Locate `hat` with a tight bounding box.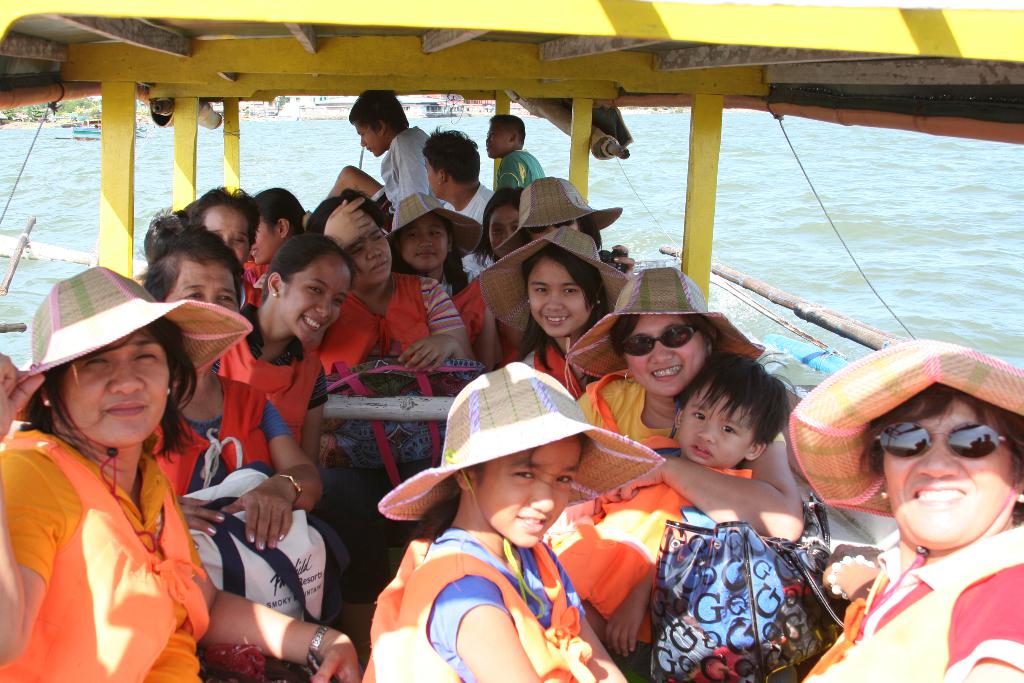
l=567, t=269, r=762, b=378.
